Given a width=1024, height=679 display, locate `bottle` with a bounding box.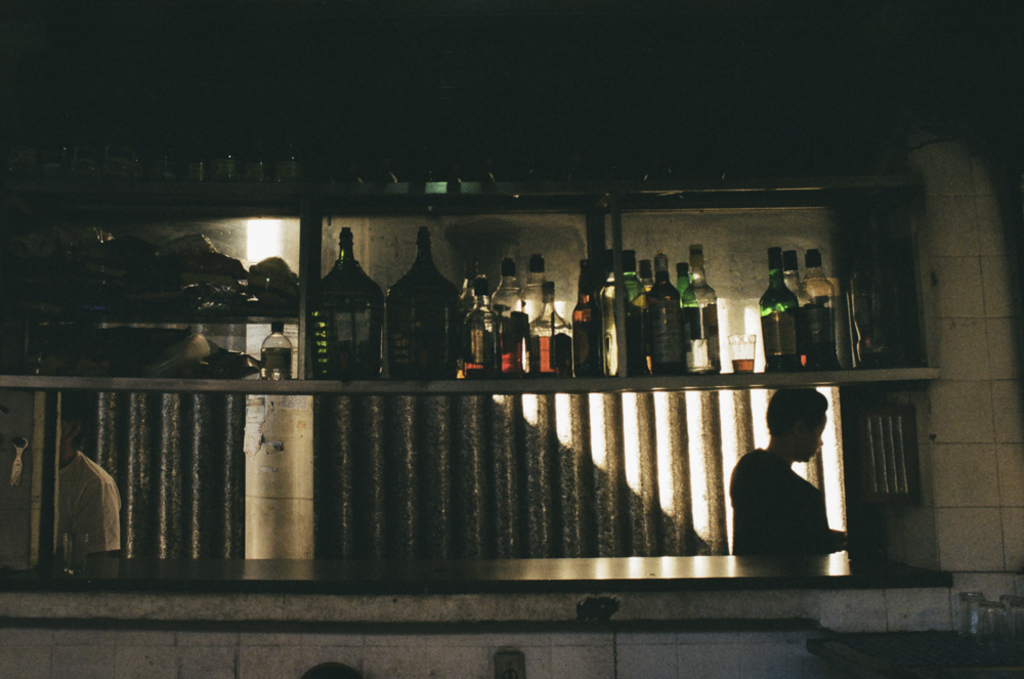
Located: [795, 239, 840, 368].
